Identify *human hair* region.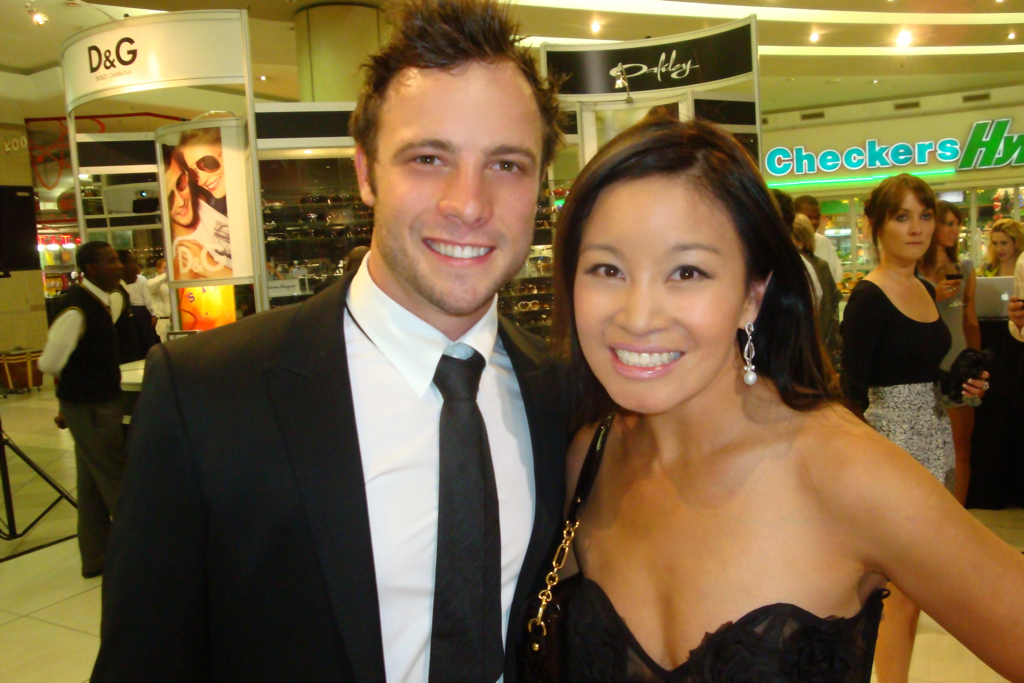
Region: [556,111,849,465].
